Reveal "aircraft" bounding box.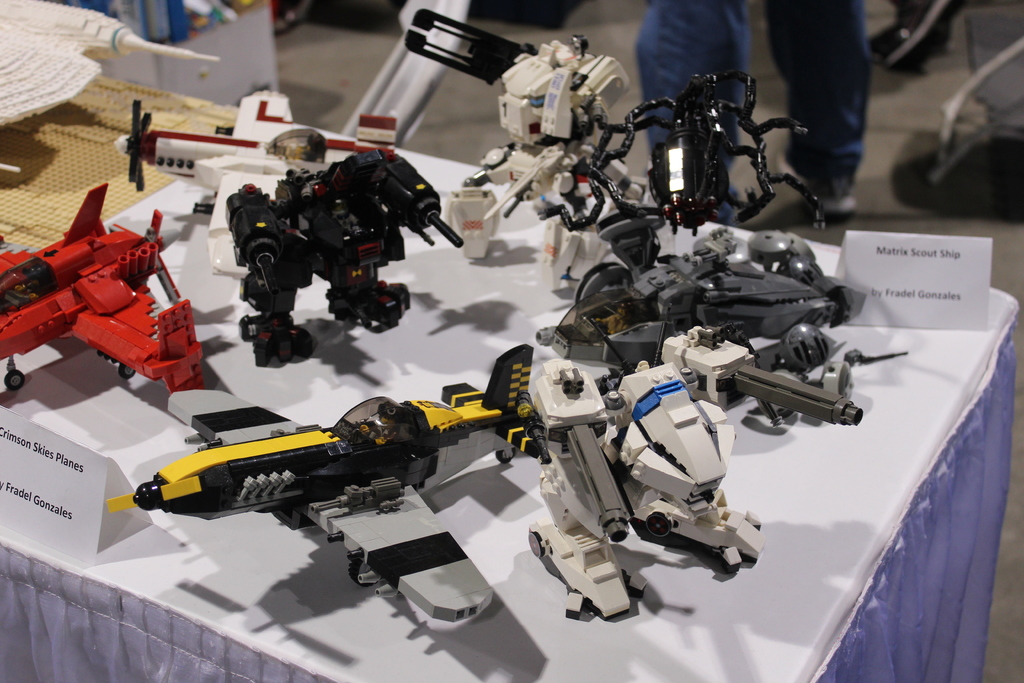
Revealed: (102, 342, 549, 626).
